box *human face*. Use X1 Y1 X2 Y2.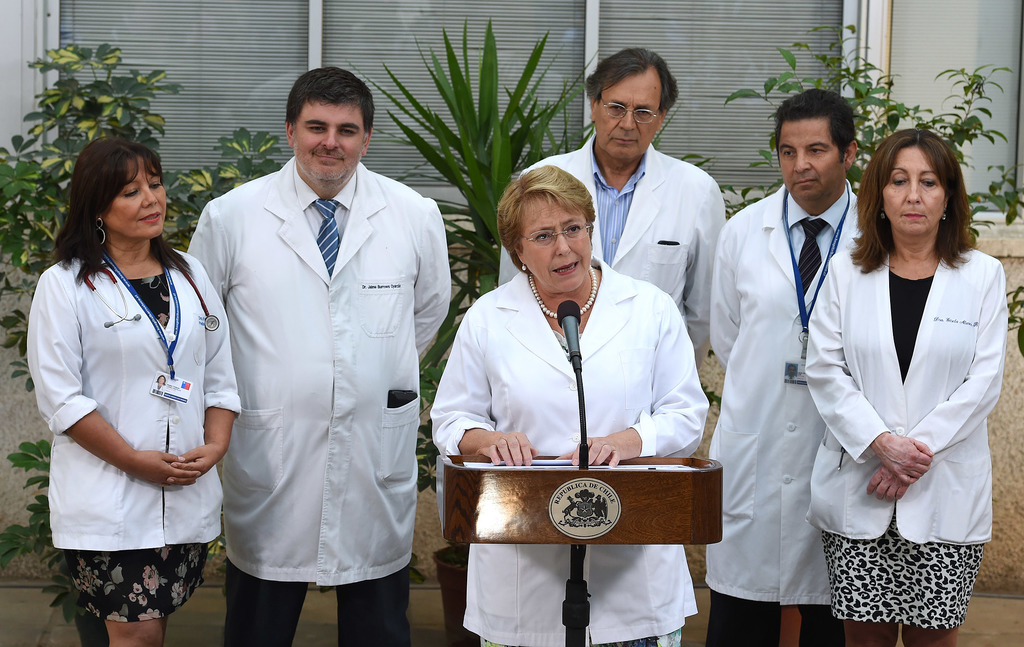
596 73 663 161.
